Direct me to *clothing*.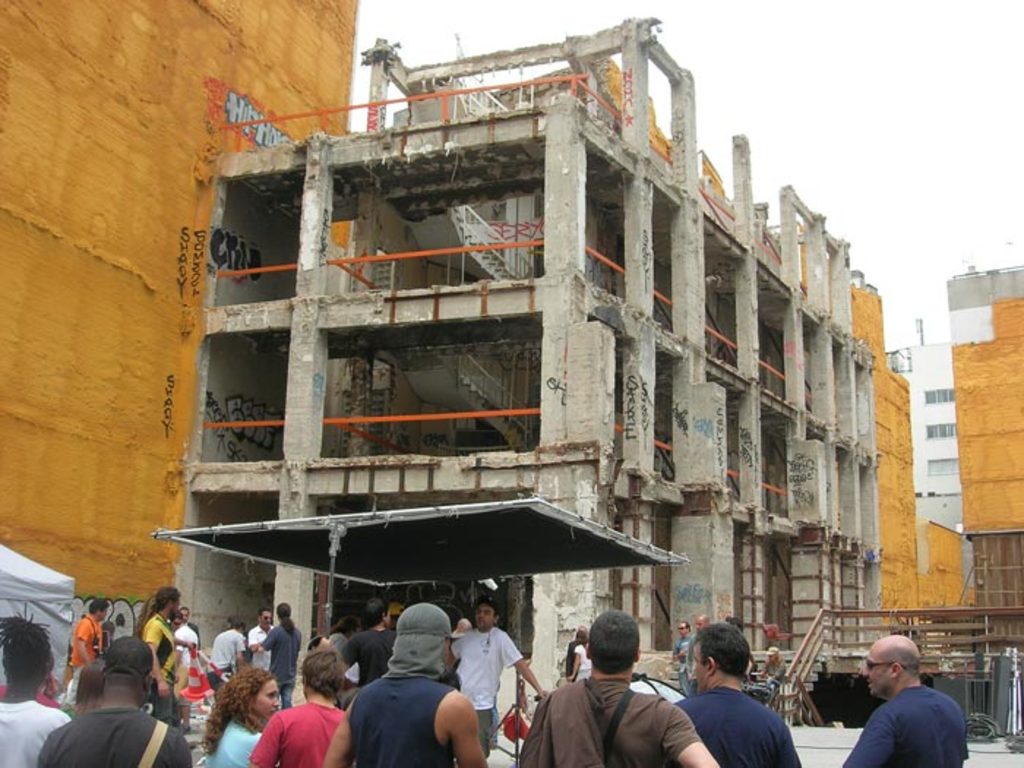
Direction: crop(250, 708, 339, 767).
